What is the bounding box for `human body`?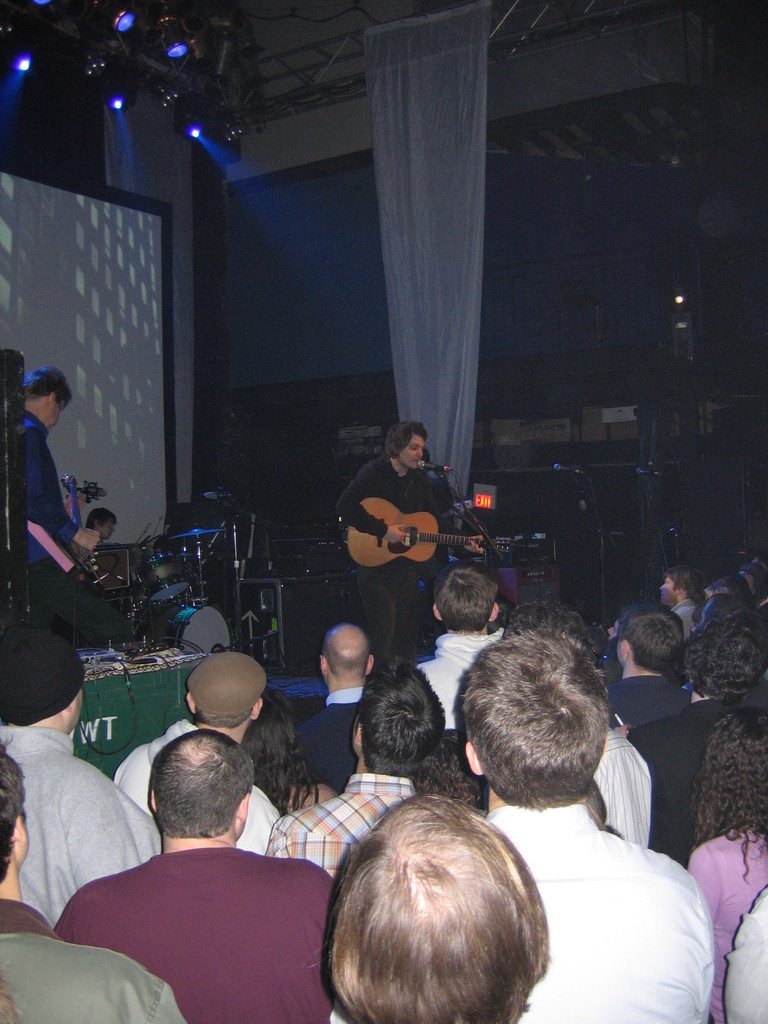
bbox=(0, 626, 166, 937).
